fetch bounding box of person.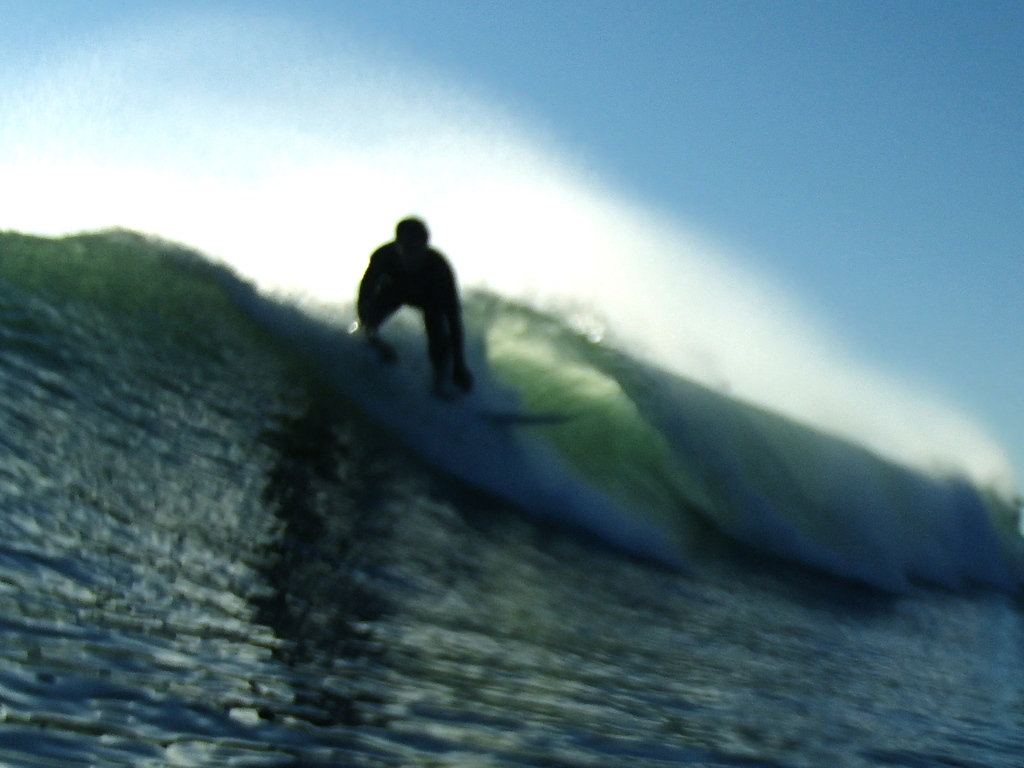
Bbox: [339,221,489,406].
